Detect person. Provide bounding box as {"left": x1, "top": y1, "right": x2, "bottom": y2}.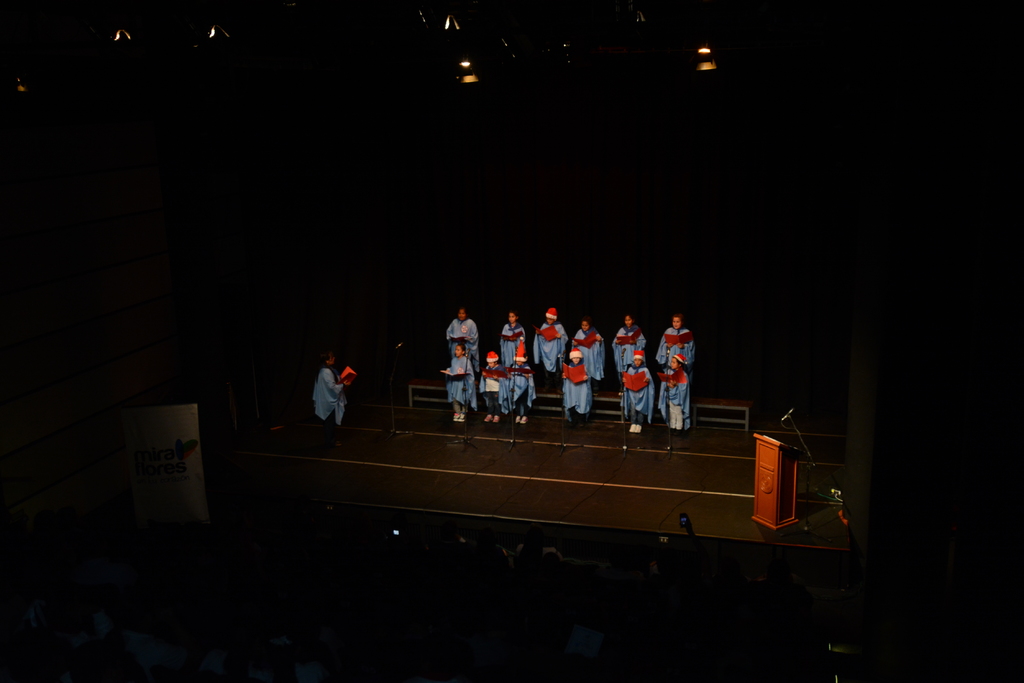
{"left": 445, "top": 300, "right": 481, "bottom": 361}.
